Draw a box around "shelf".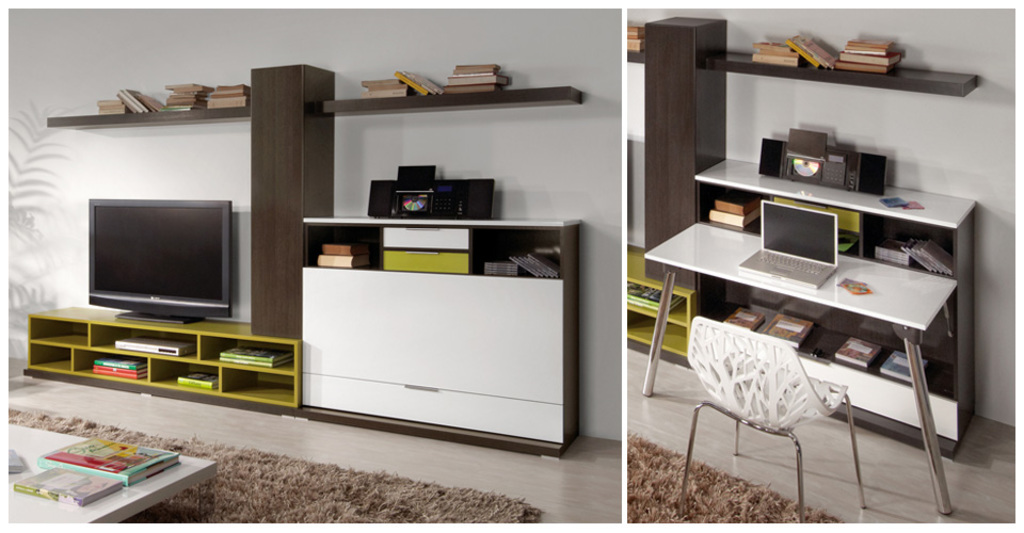
[left=221, top=368, right=297, bottom=413].
